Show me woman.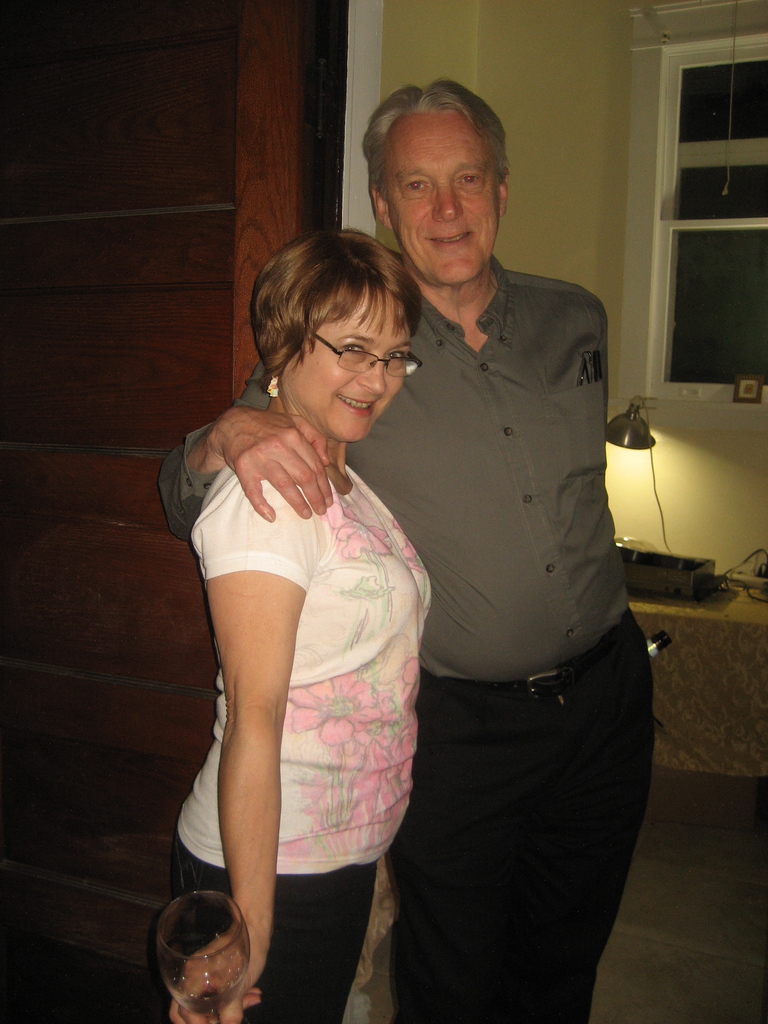
woman is here: <region>163, 177, 460, 1023</region>.
